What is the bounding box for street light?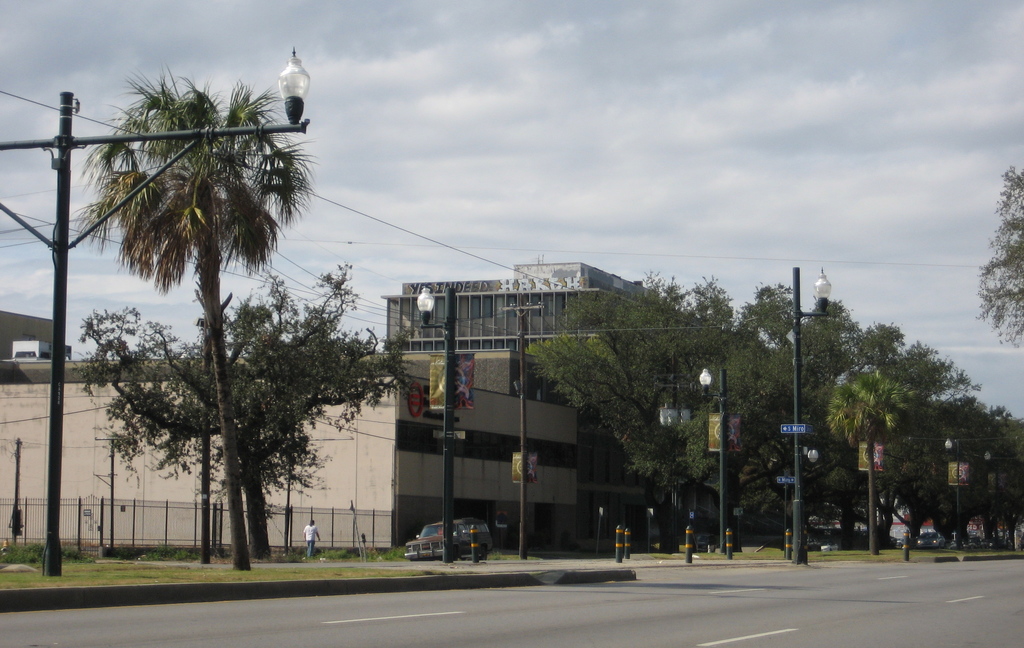
(left=402, top=282, right=460, bottom=559).
